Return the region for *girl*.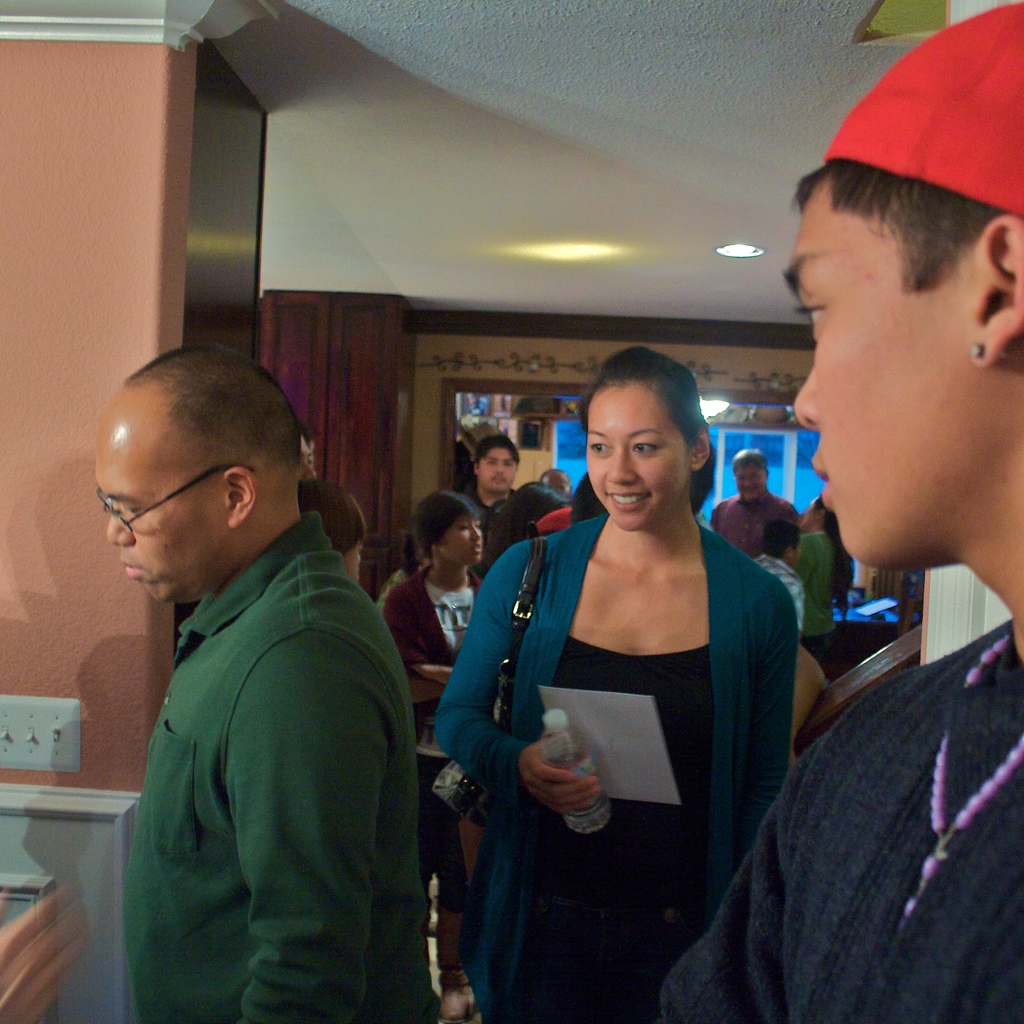
rect(425, 337, 797, 1023).
